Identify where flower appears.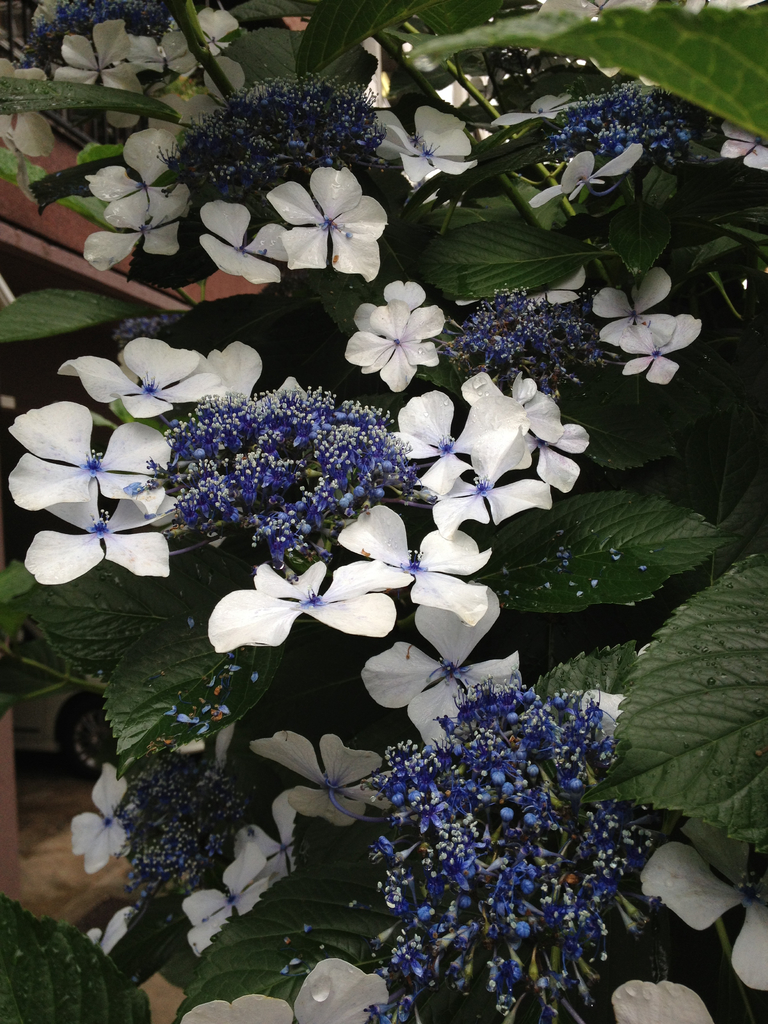
Appears at <region>268, 168, 387, 273</region>.
